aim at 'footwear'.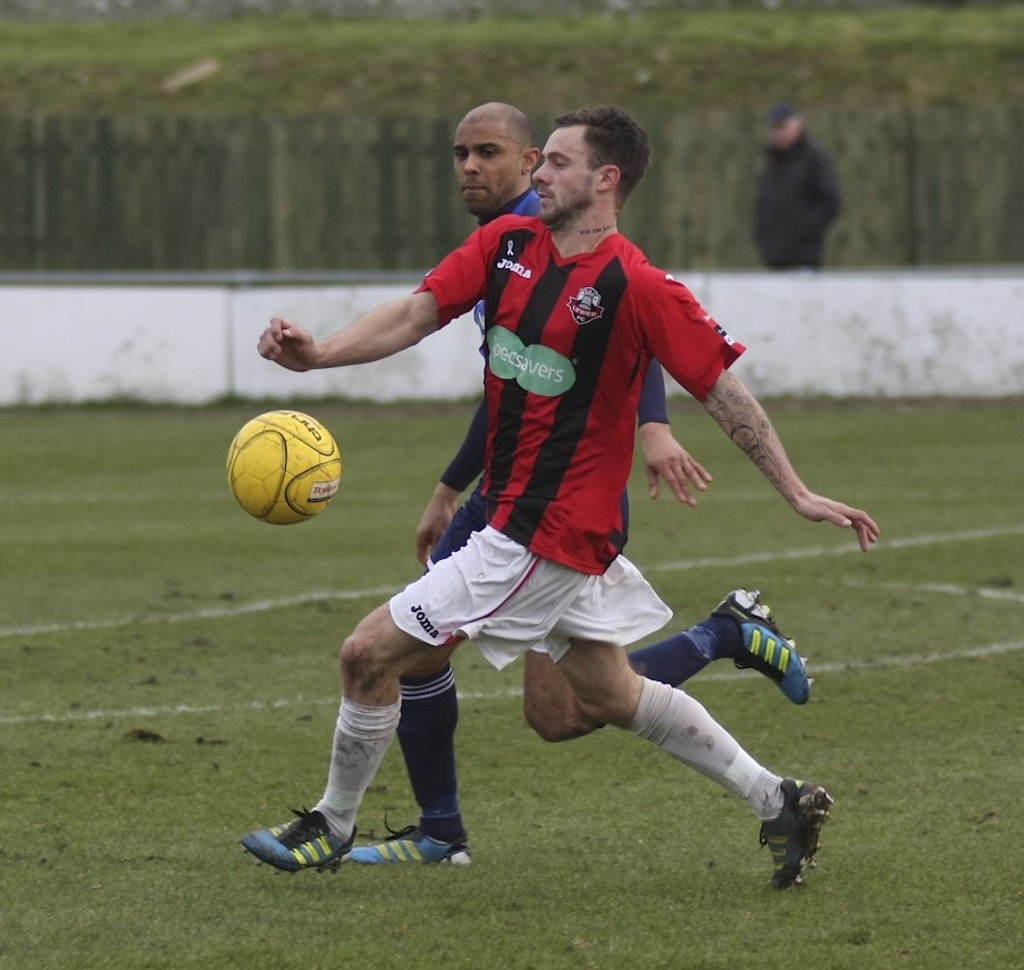
Aimed at Rect(708, 586, 815, 709).
